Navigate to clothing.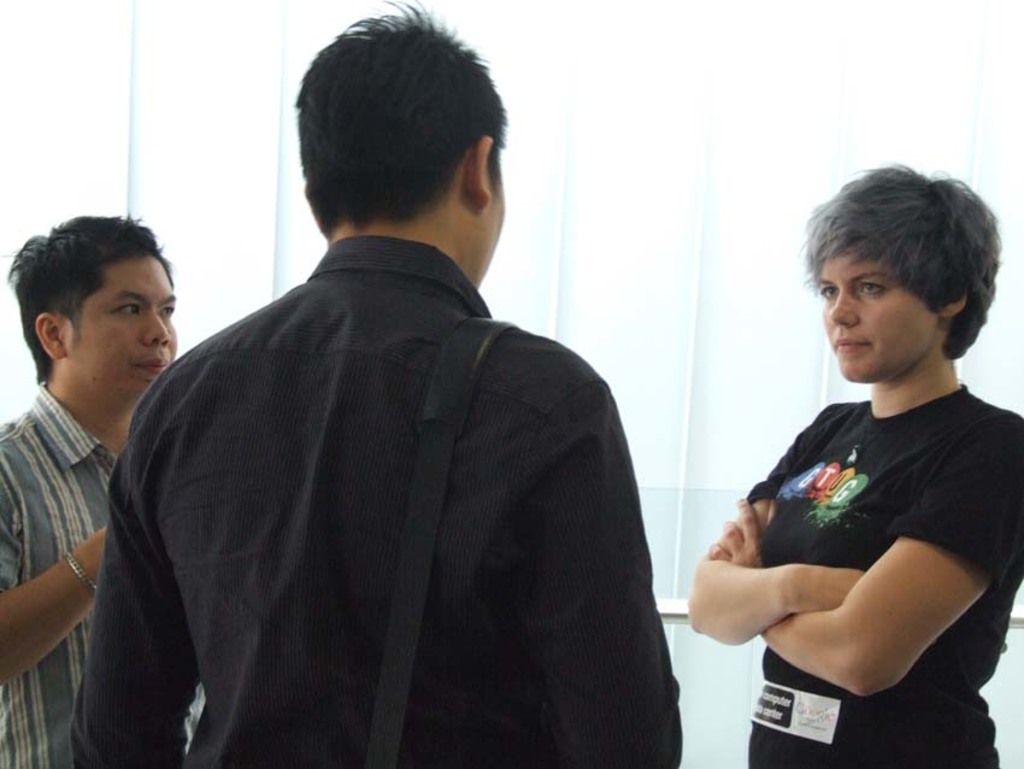
Navigation target: [123, 215, 671, 768].
